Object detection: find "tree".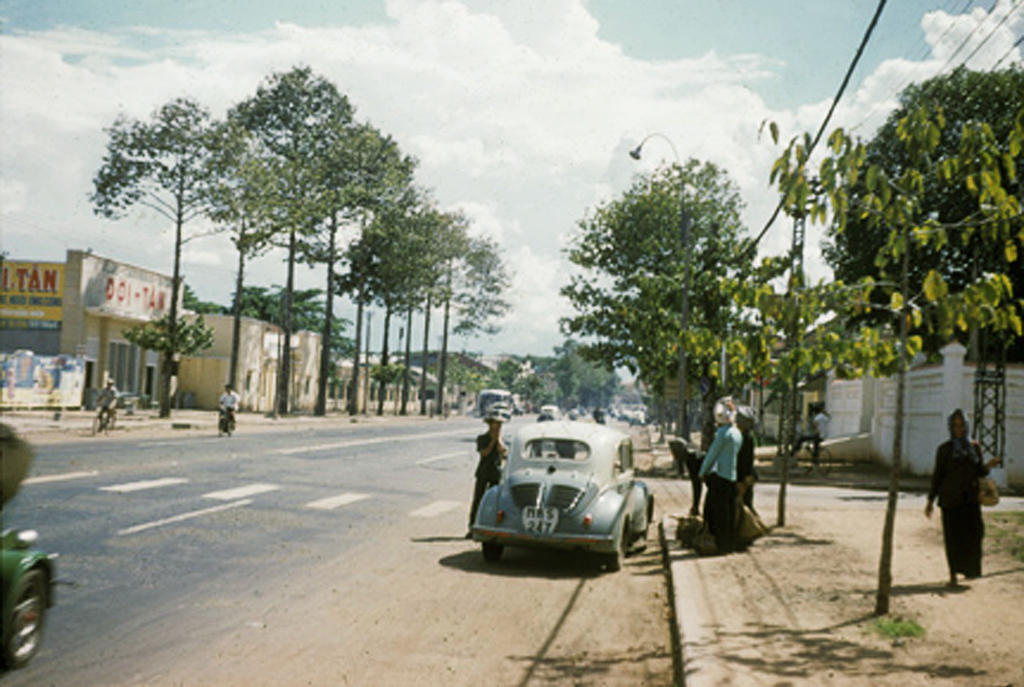
l=204, t=64, r=369, b=431.
